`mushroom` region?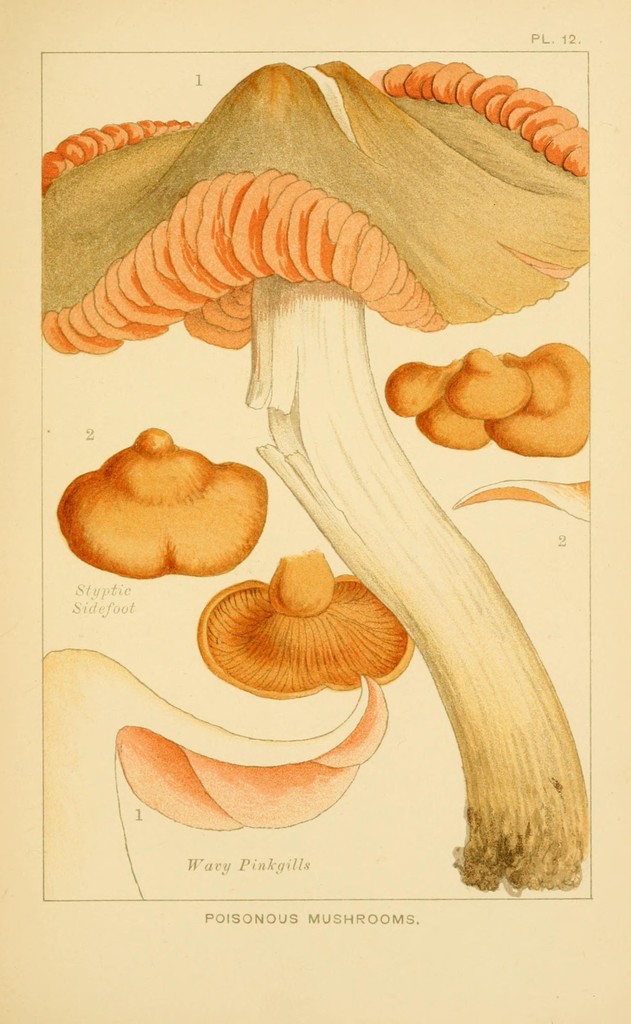
bbox=[22, 20, 606, 892]
